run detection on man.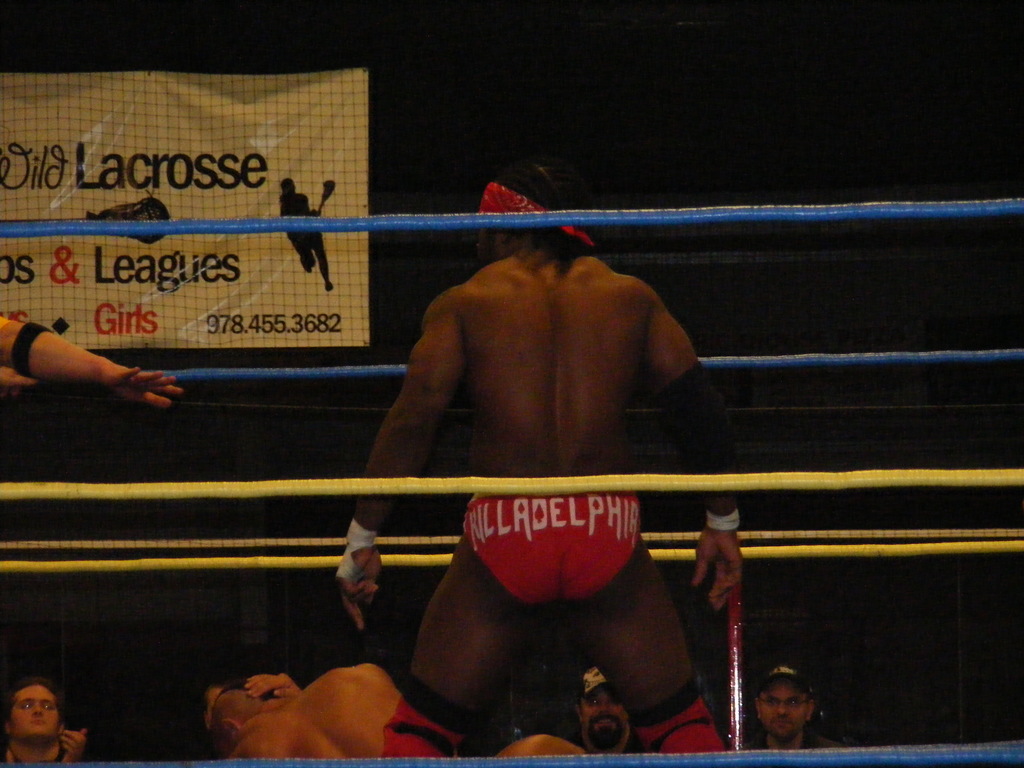
Result: Rect(740, 666, 844, 750).
